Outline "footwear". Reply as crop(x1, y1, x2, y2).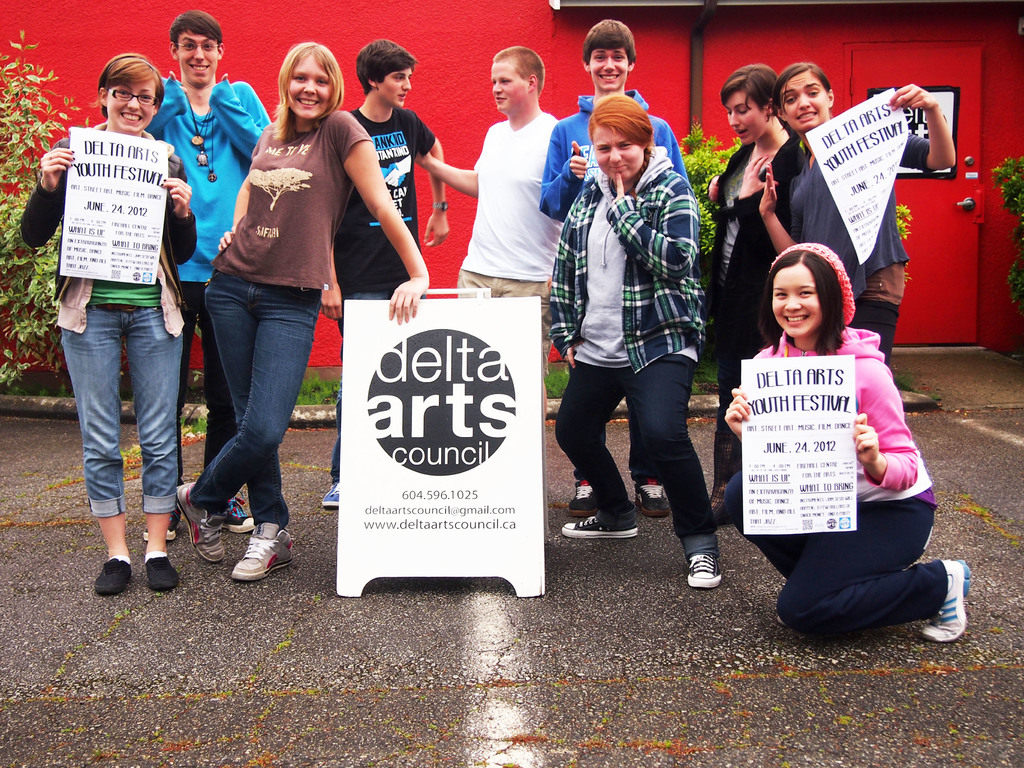
crop(561, 511, 646, 536).
